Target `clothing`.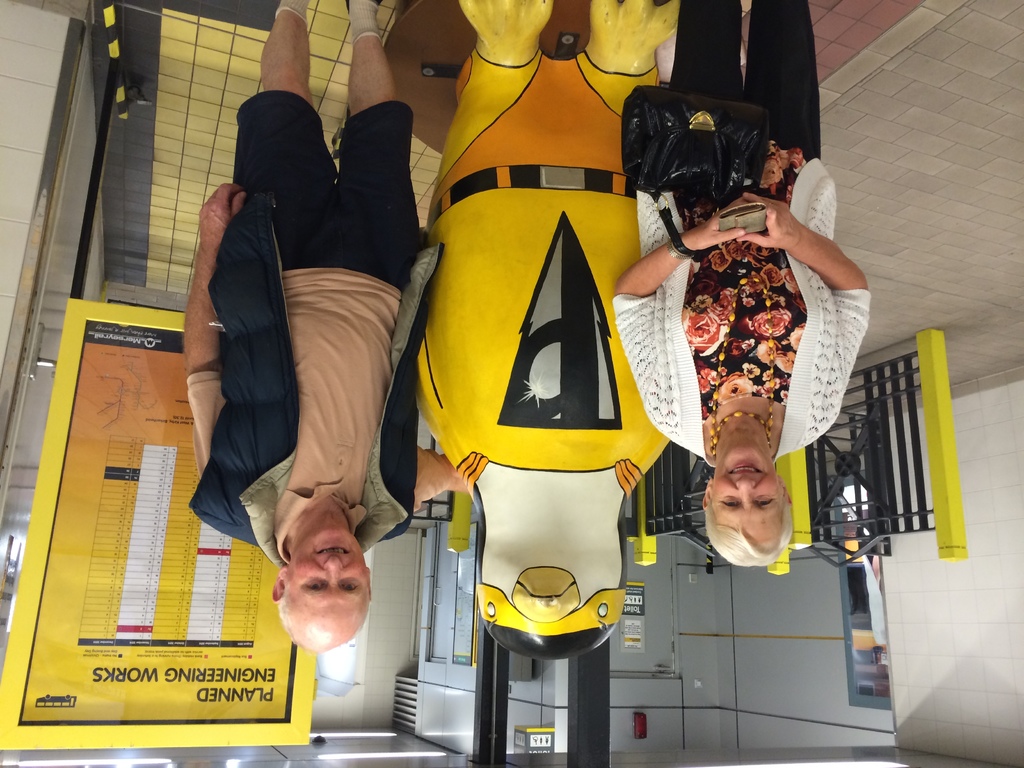
Target region: select_region(191, 92, 440, 569).
